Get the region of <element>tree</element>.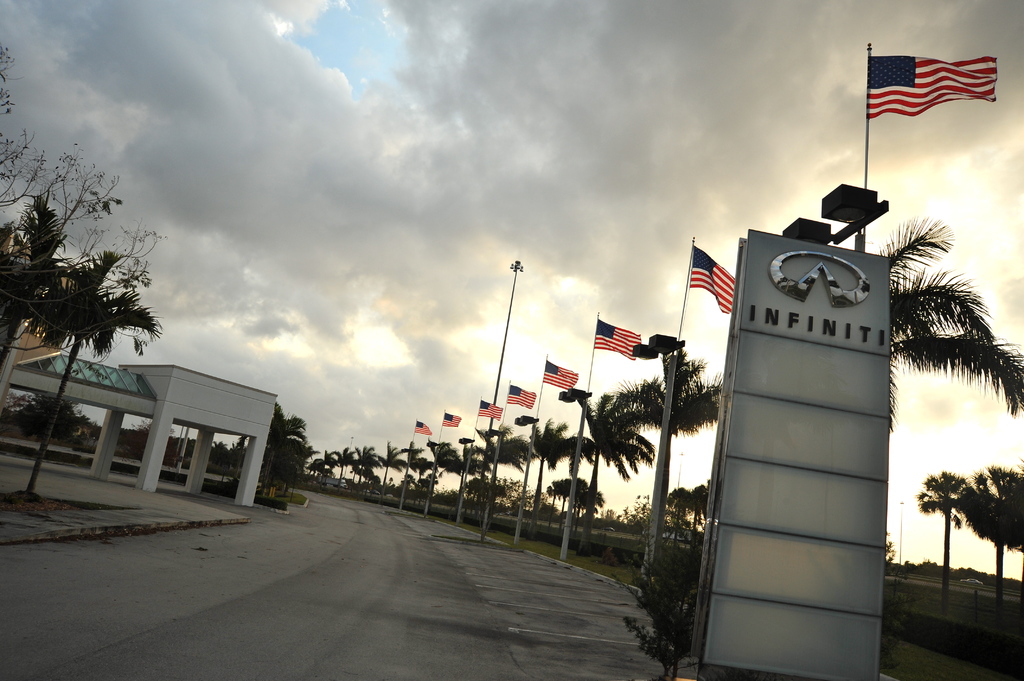
Rect(337, 439, 355, 494).
